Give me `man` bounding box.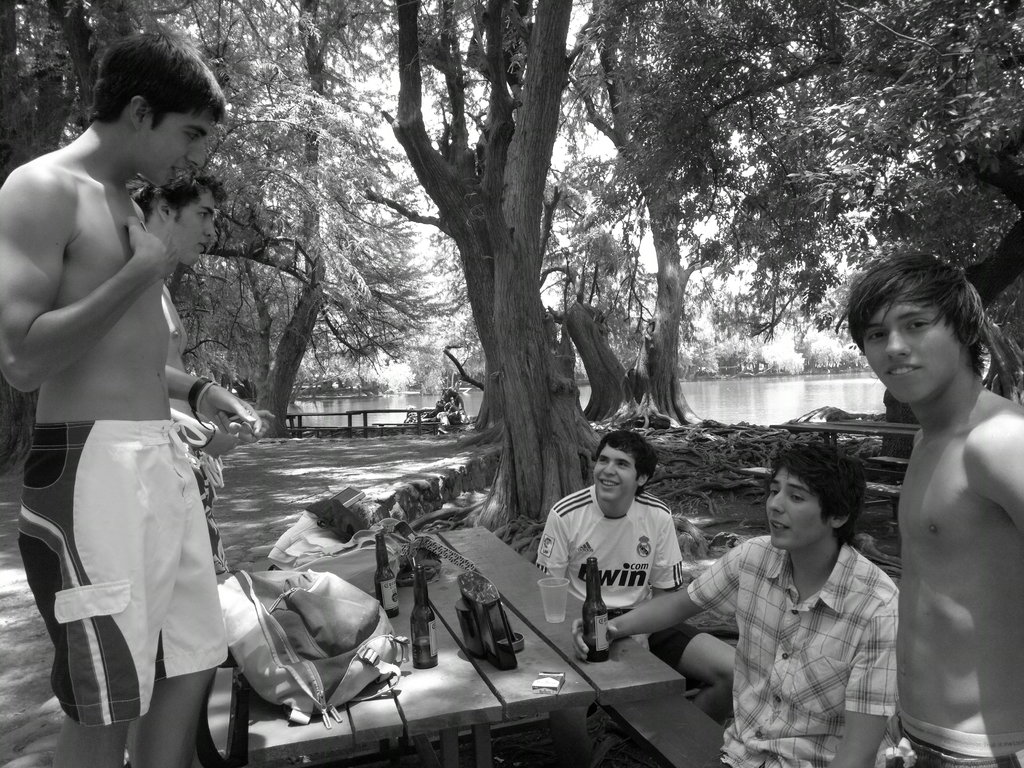
select_region(104, 165, 259, 762).
